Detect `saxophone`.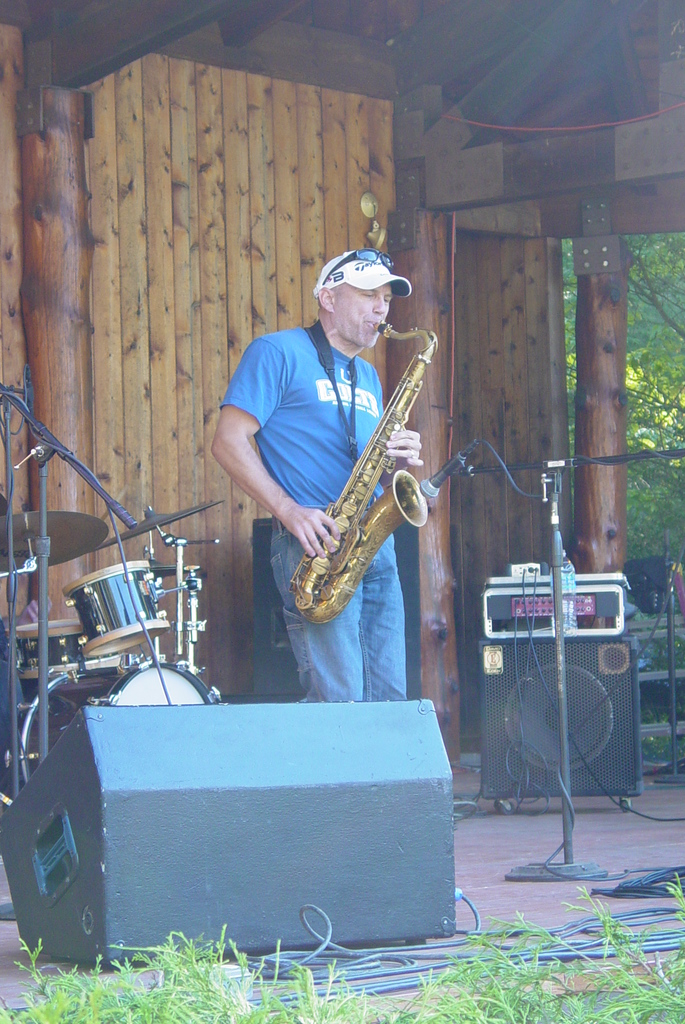
Detected at pyautogui.locateOnScreen(280, 301, 455, 622).
